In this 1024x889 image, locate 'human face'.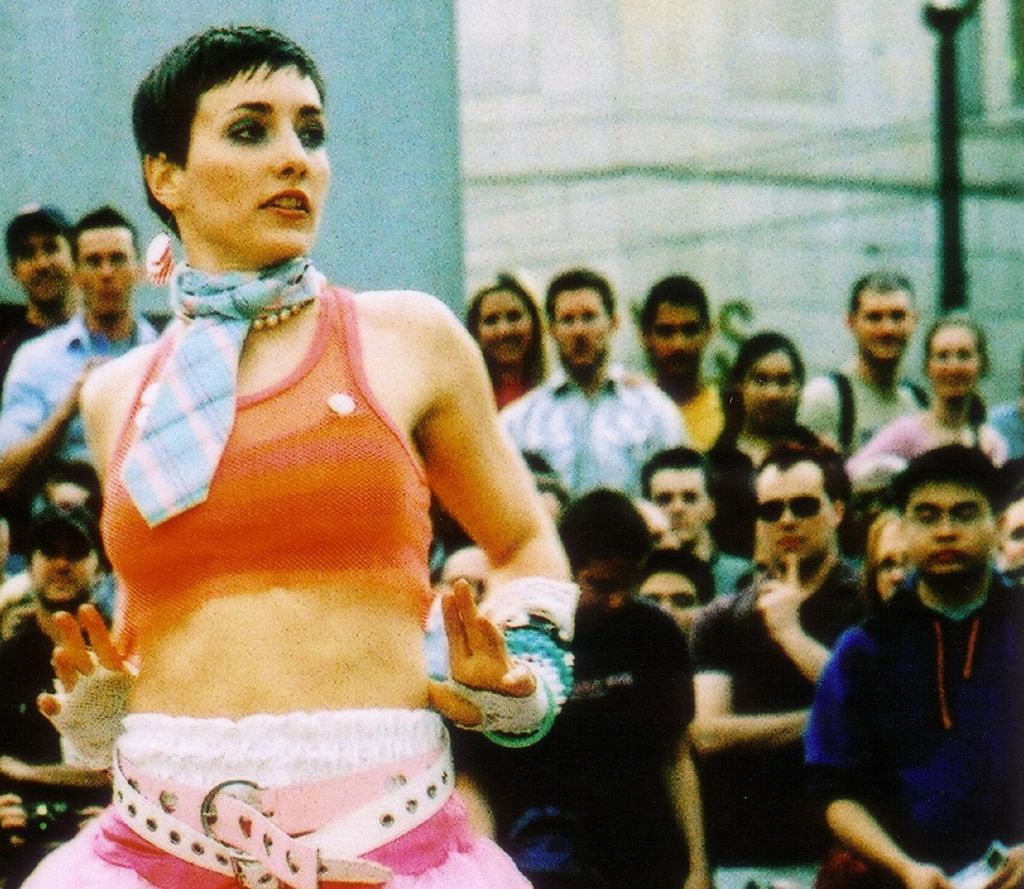
Bounding box: 475:286:532:361.
